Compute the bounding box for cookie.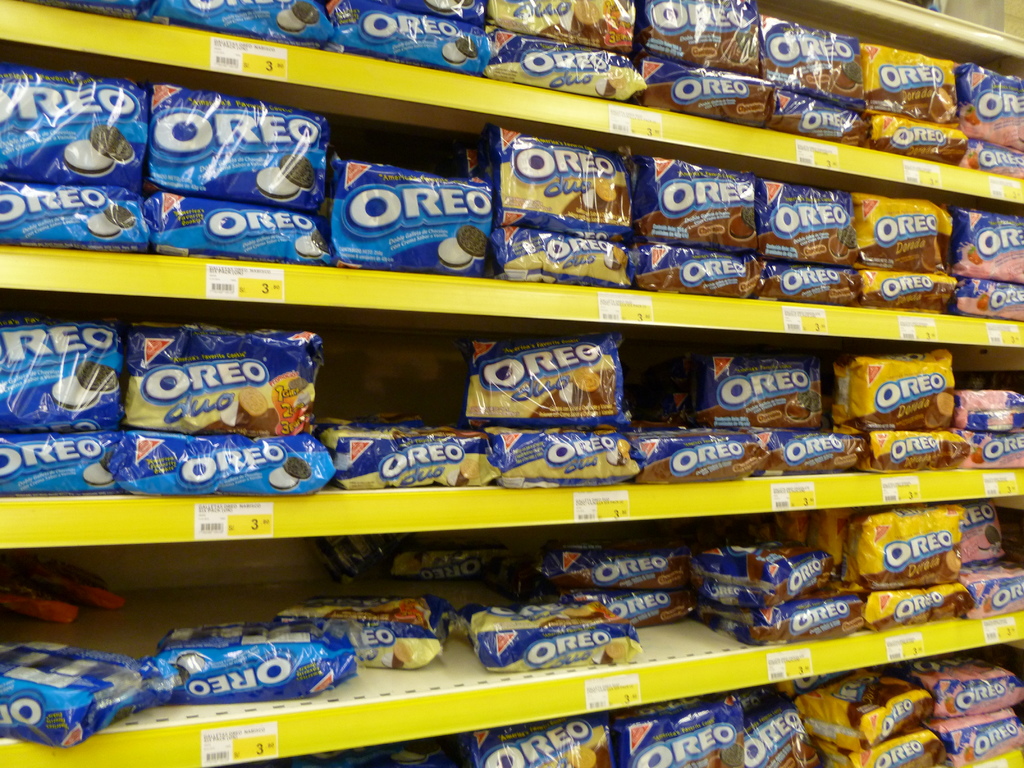
rect(563, 744, 597, 767).
